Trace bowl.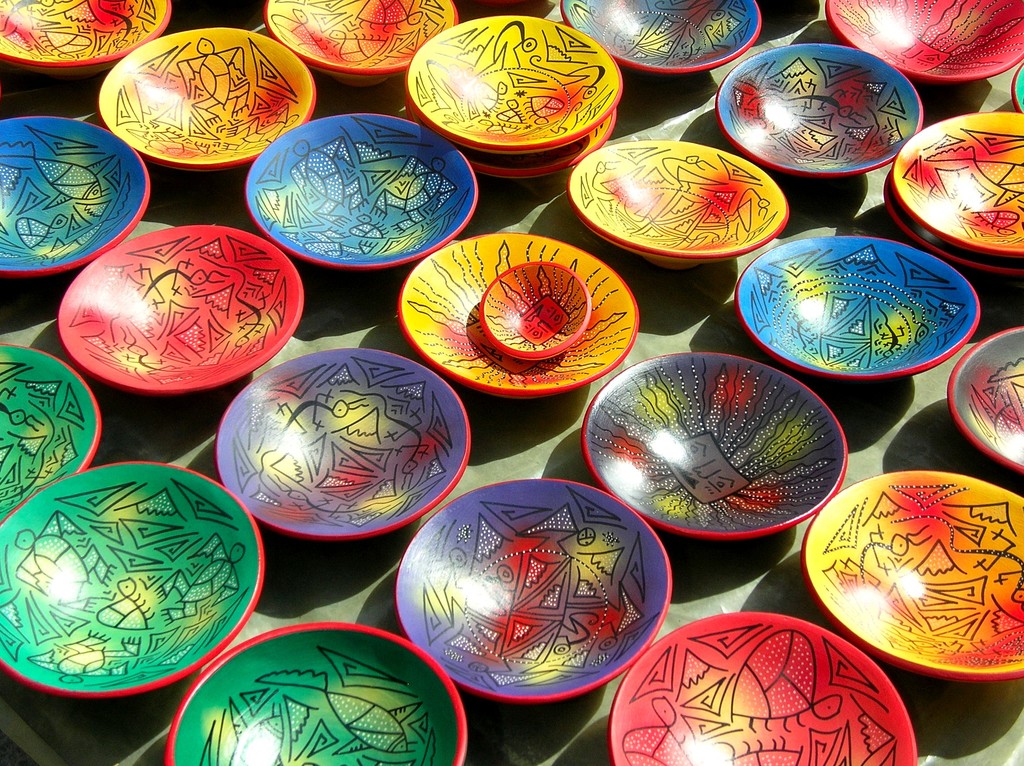
Traced to {"left": 712, "top": 40, "right": 924, "bottom": 178}.
